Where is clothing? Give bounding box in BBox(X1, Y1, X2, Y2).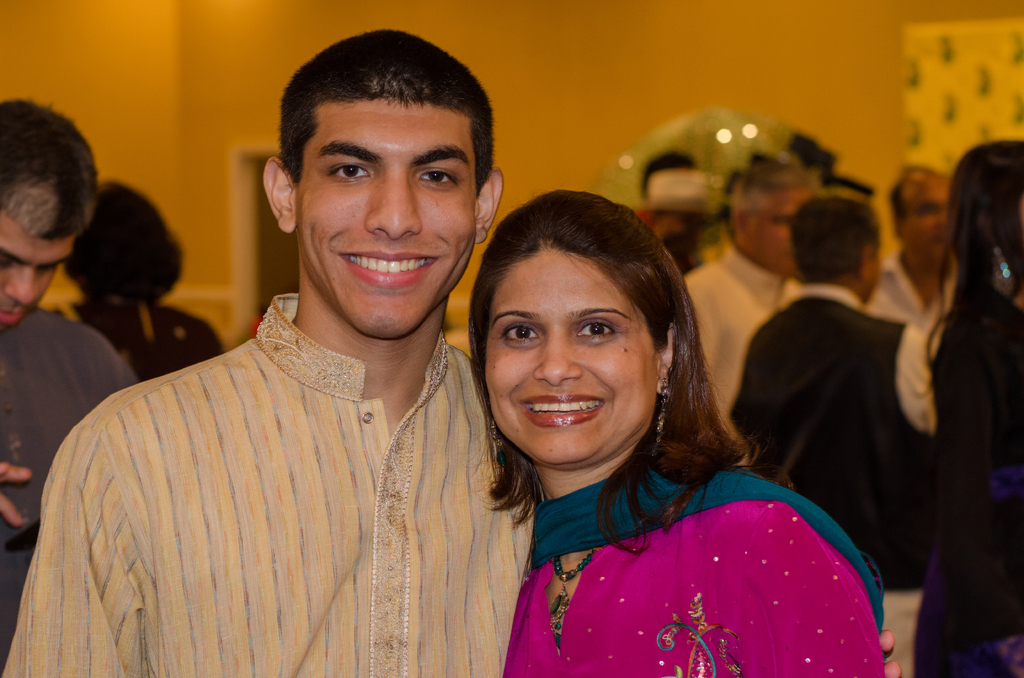
BBox(684, 239, 796, 431).
